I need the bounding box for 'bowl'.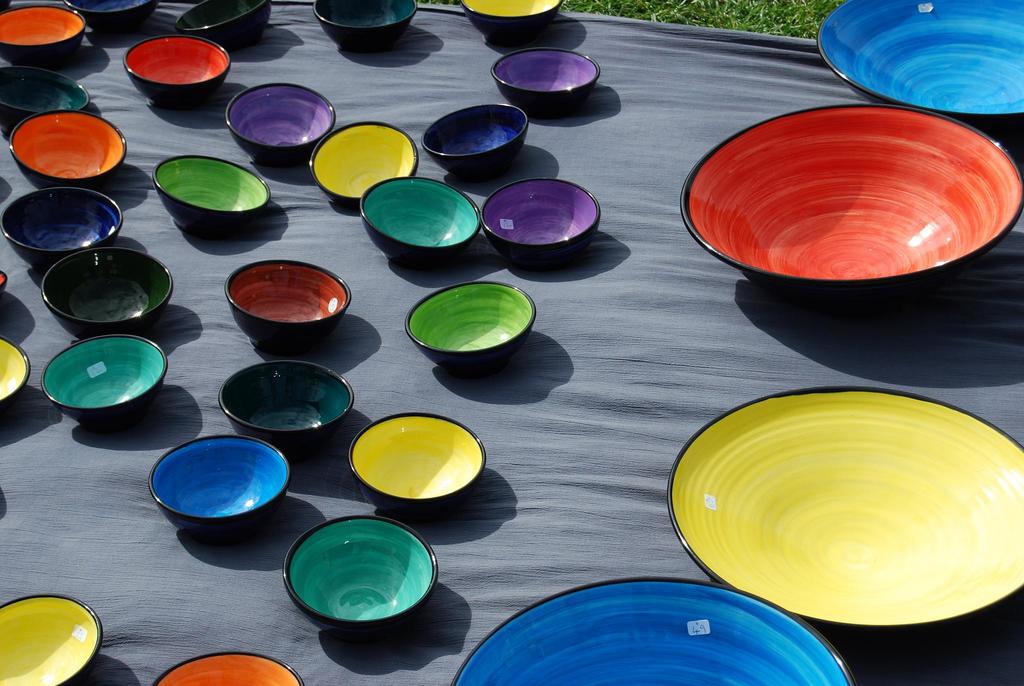
Here it is: bbox=(0, 6, 85, 67).
